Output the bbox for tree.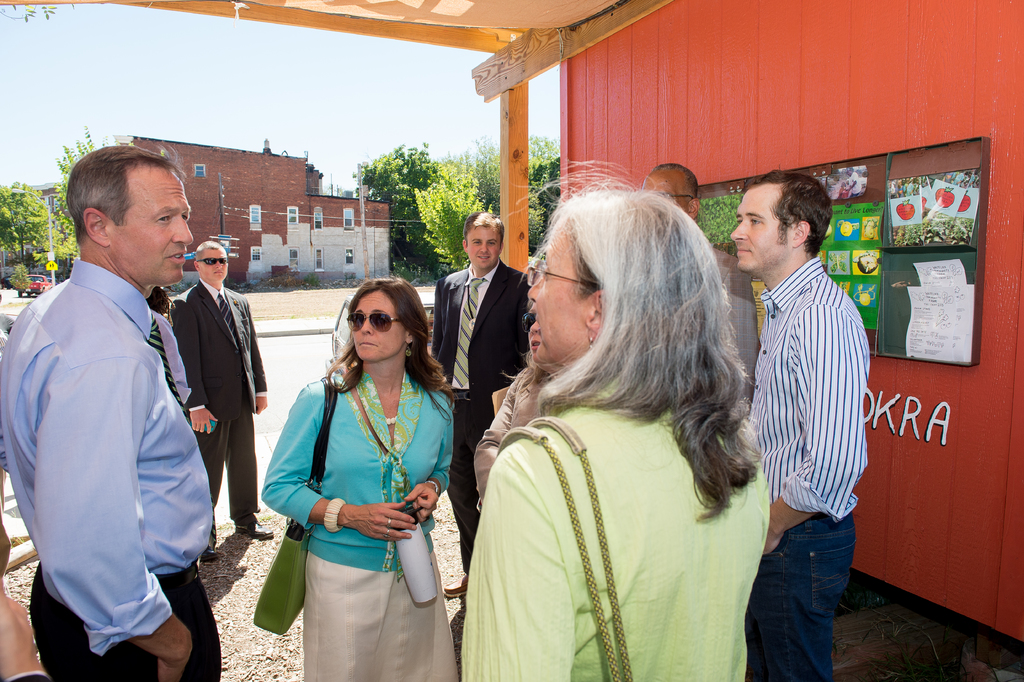
[44, 123, 109, 279].
